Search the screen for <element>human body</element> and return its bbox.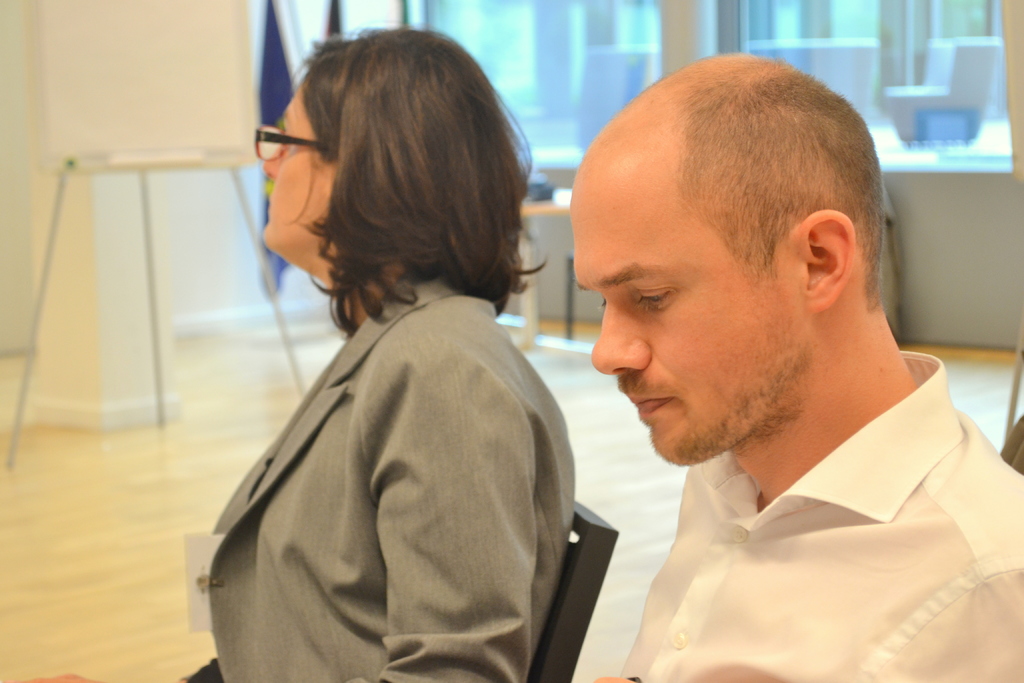
Found: [436, 165, 946, 678].
